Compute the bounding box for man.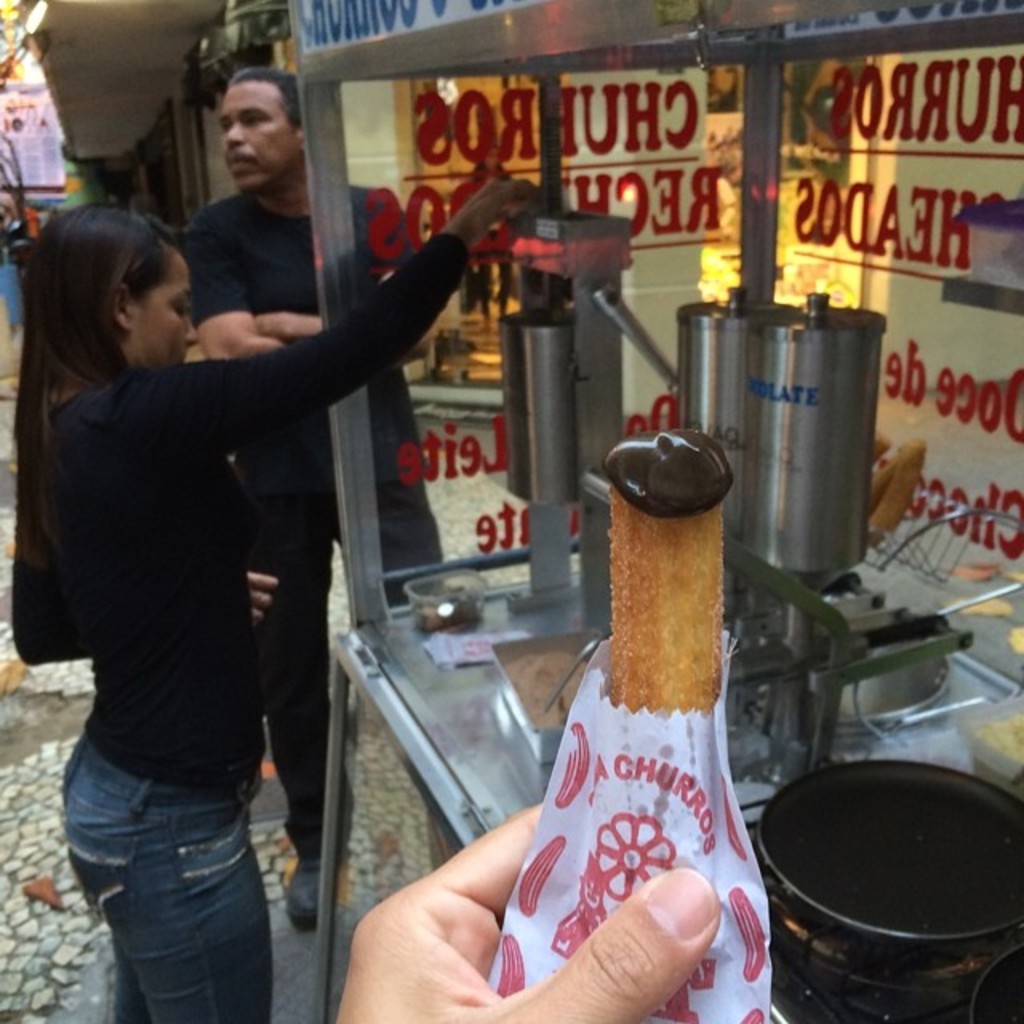
locate(176, 64, 450, 936).
